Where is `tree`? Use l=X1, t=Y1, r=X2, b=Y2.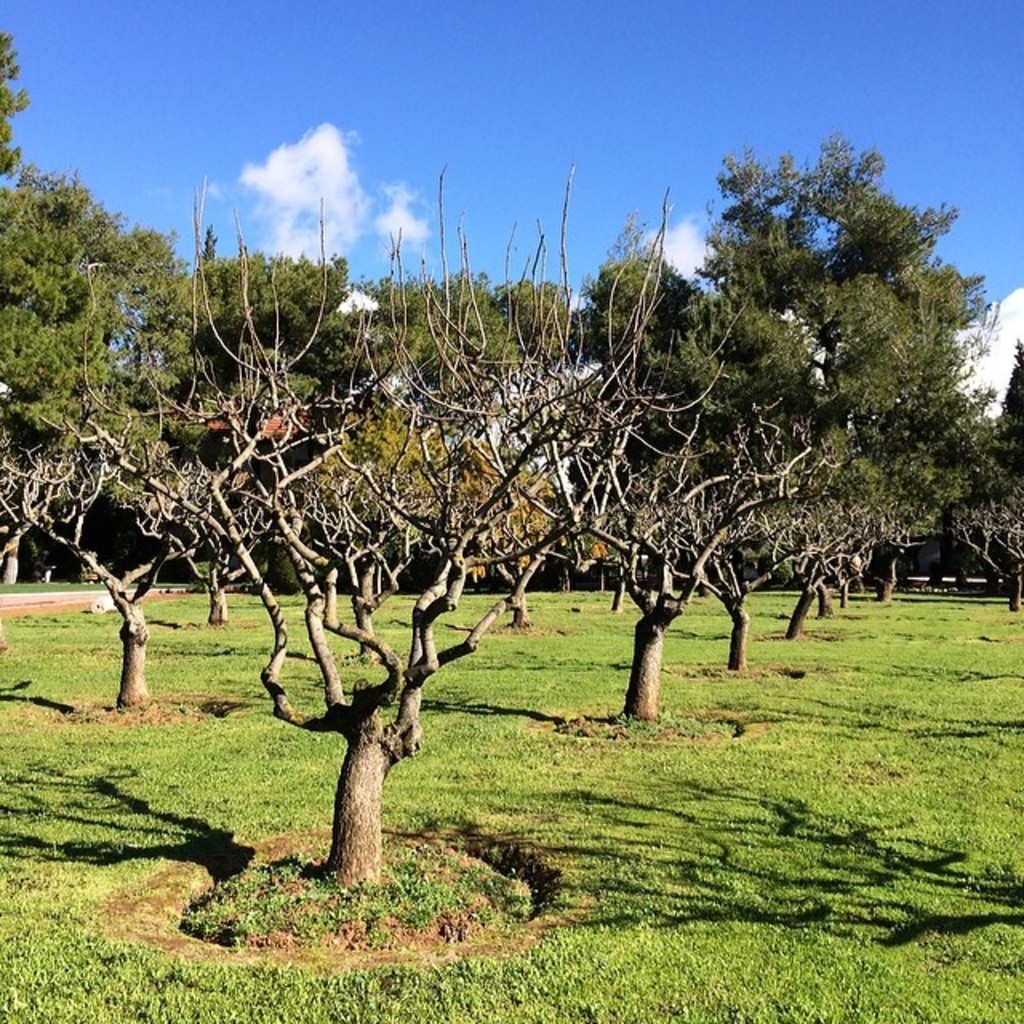
l=586, t=246, r=691, b=402.
